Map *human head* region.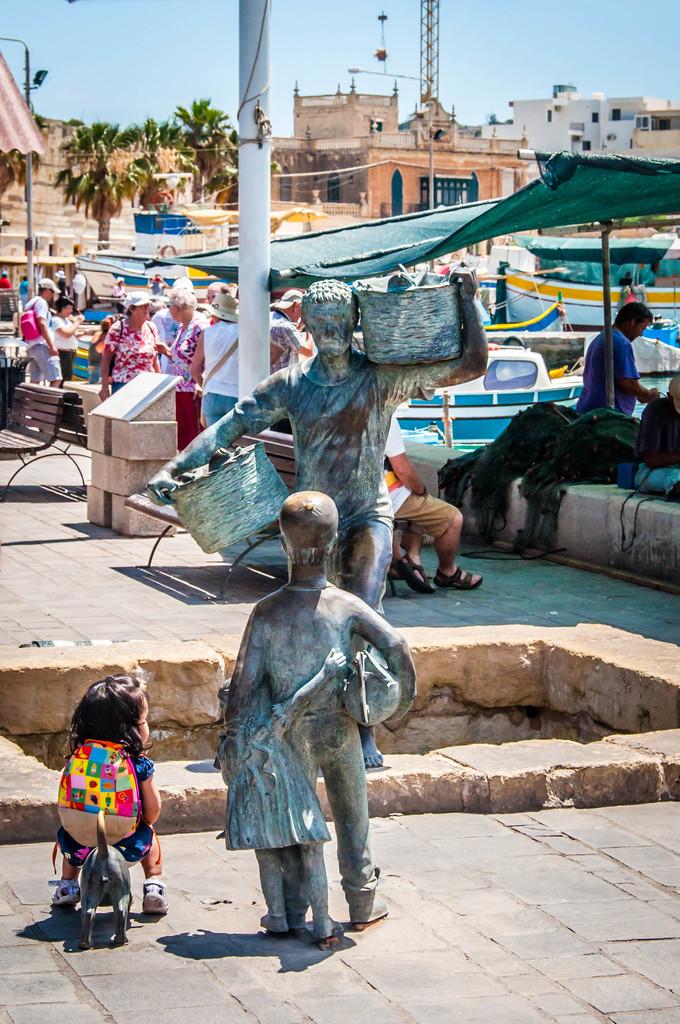
Mapped to x1=123 y1=291 x2=150 y2=324.
